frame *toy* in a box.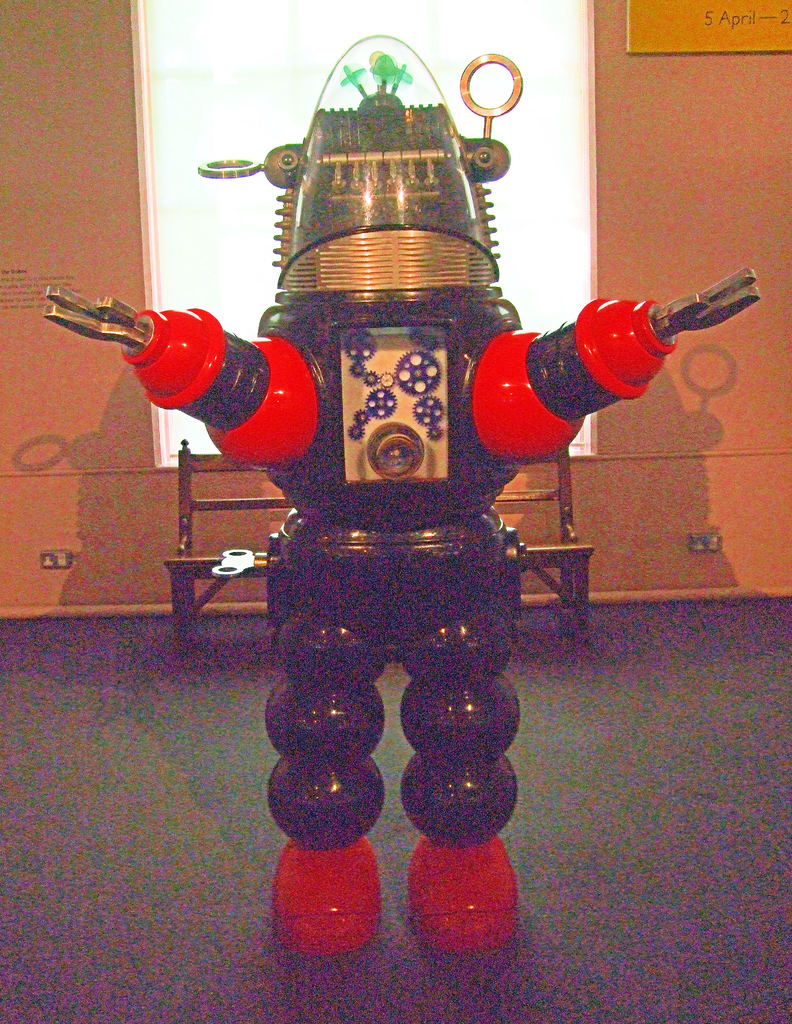
x1=77 y1=56 x2=718 y2=868.
